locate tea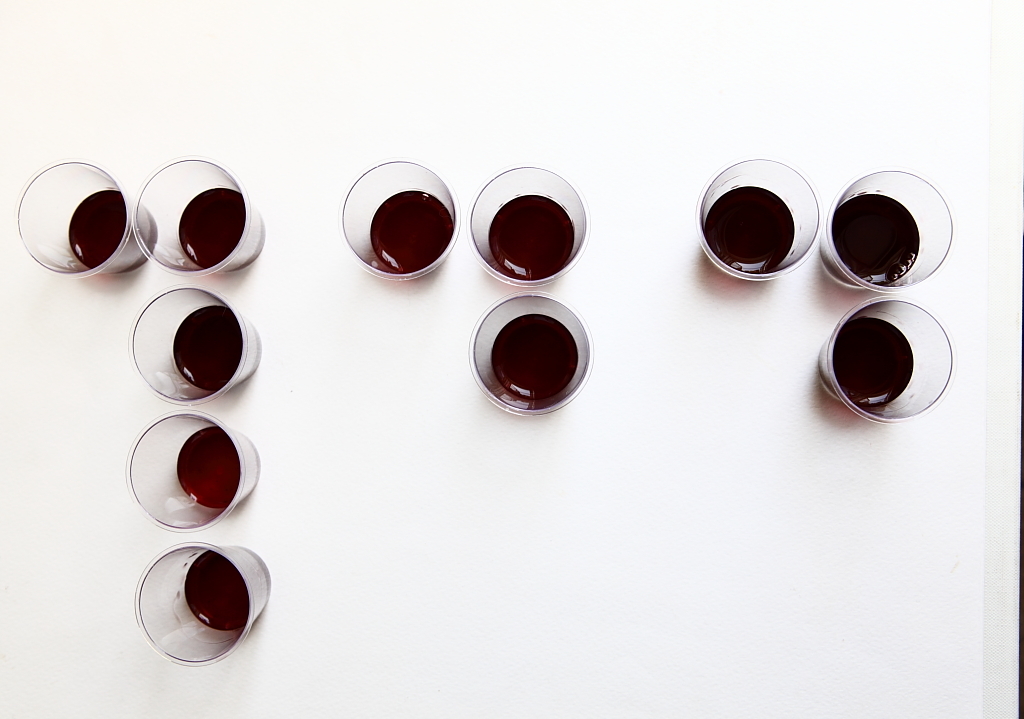
[61, 195, 164, 269]
